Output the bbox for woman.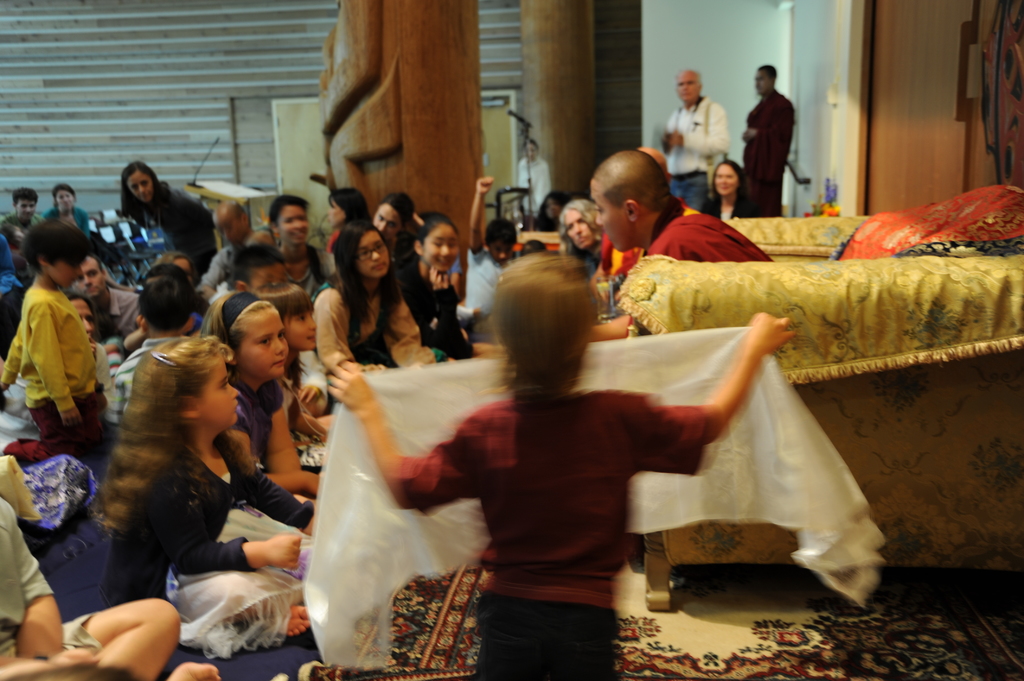
x1=43, y1=184, x2=89, y2=239.
